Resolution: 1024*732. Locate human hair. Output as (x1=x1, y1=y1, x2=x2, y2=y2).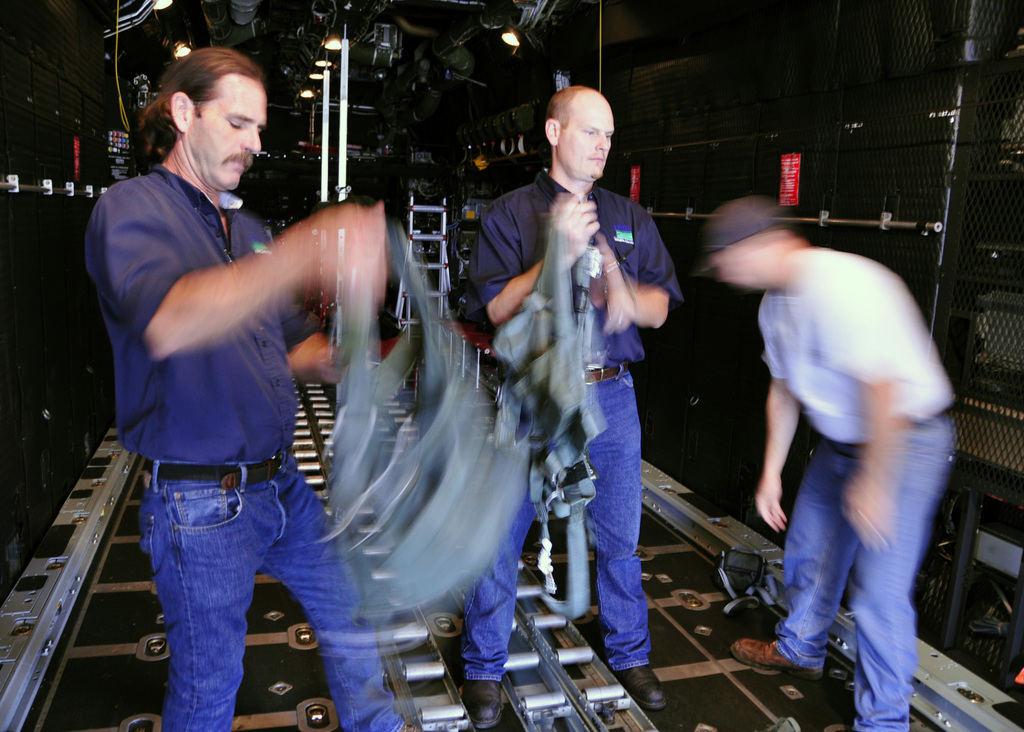
(x1=545, y1=83, x2=588, y2=128).
